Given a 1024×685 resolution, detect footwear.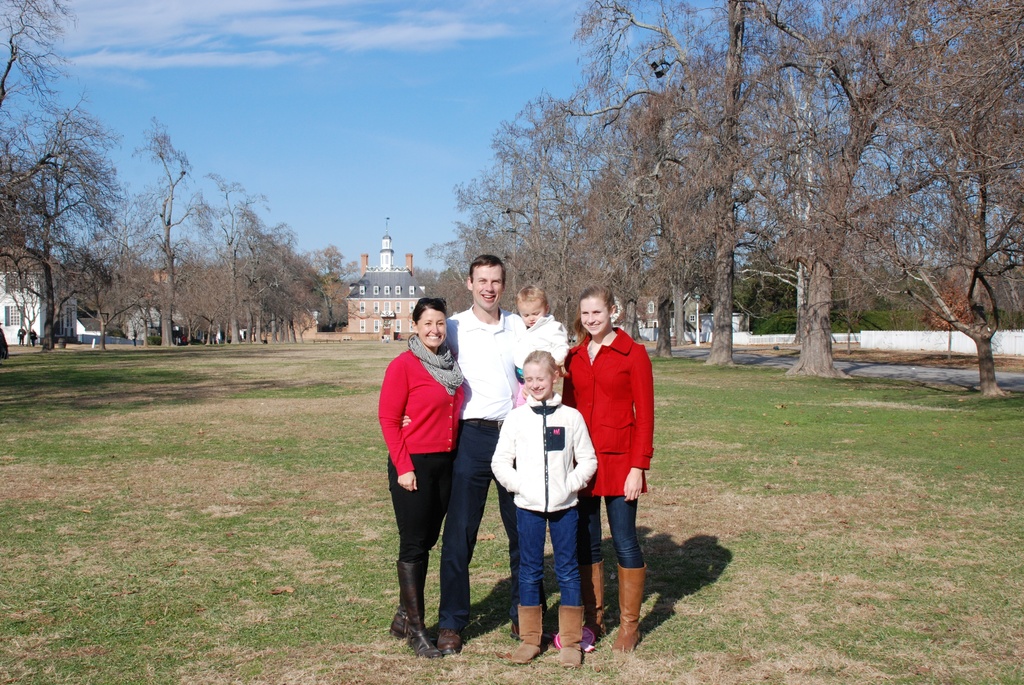
detection(515, 607, 545, 666).
